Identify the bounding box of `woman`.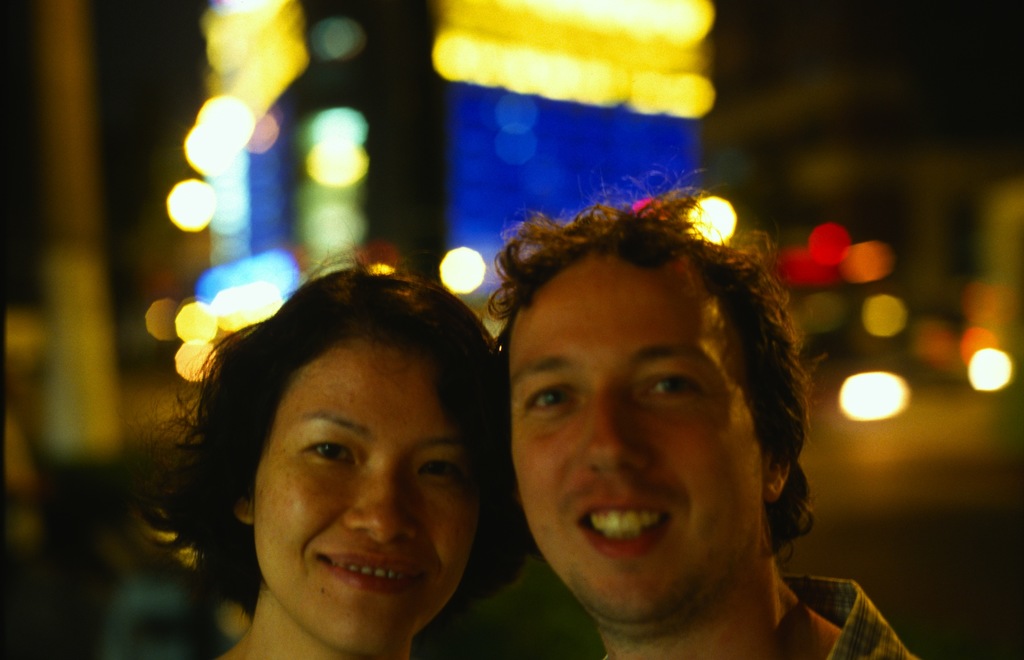
rect(115, 245, 575, 659).
